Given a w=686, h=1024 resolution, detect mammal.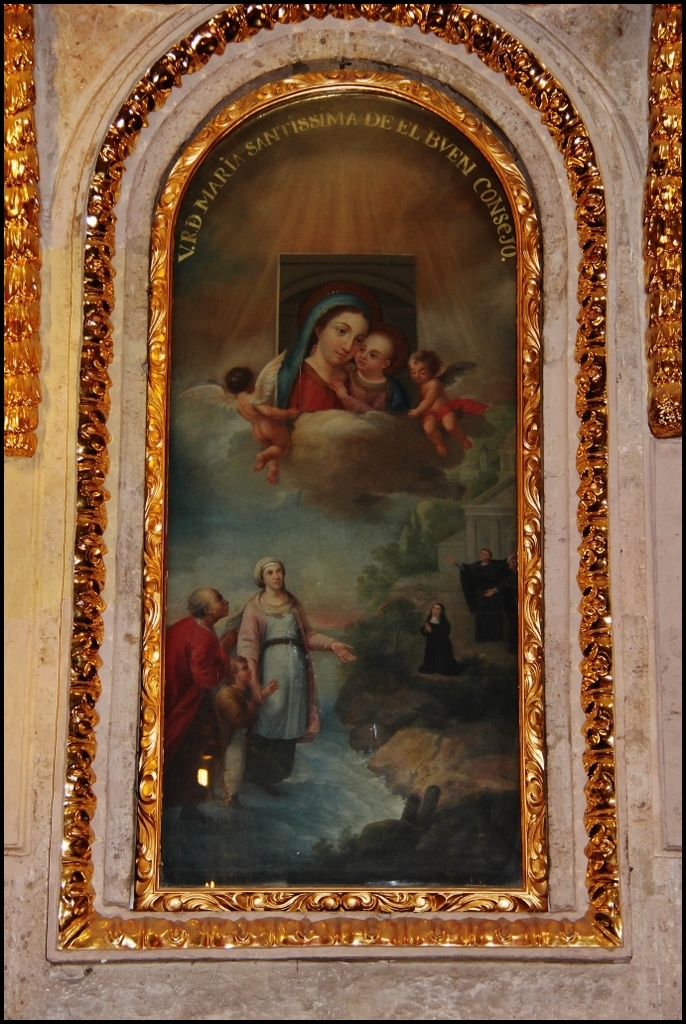
bbox=(283, 296, 378, 414).
